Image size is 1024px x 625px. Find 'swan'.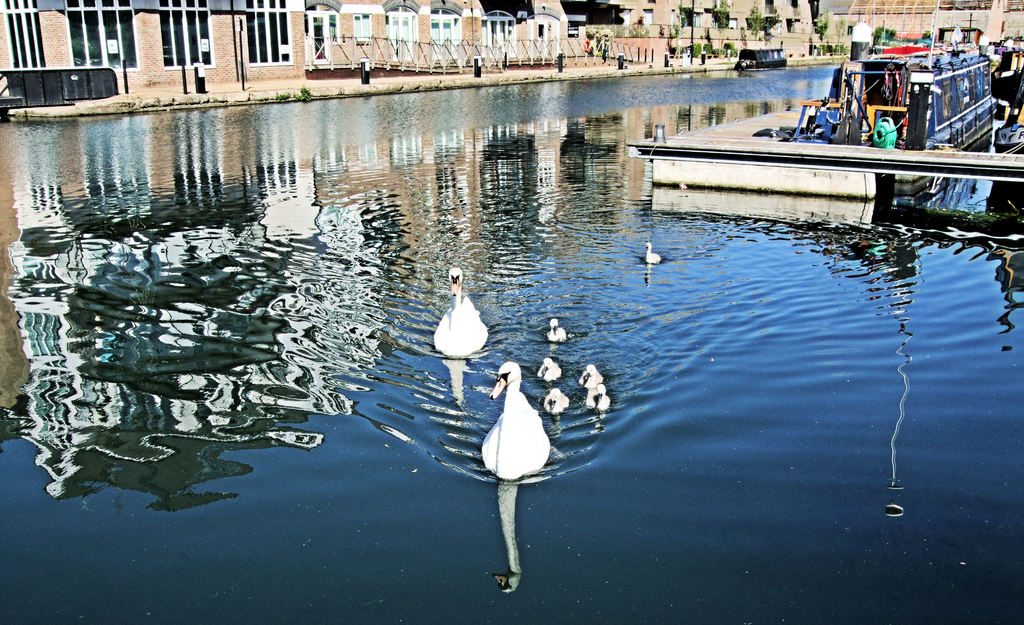
{"x1": 585, "y1": 381, "x2": 611, "y2": 412}.
